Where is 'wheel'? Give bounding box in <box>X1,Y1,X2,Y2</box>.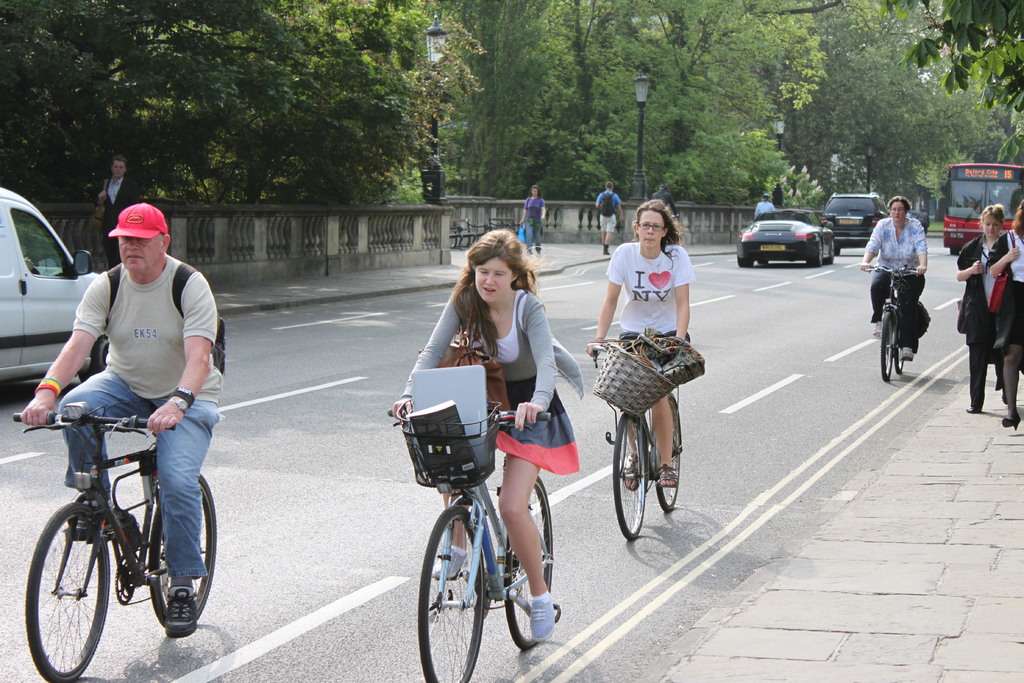
<box>832,245,840,254</box>.
